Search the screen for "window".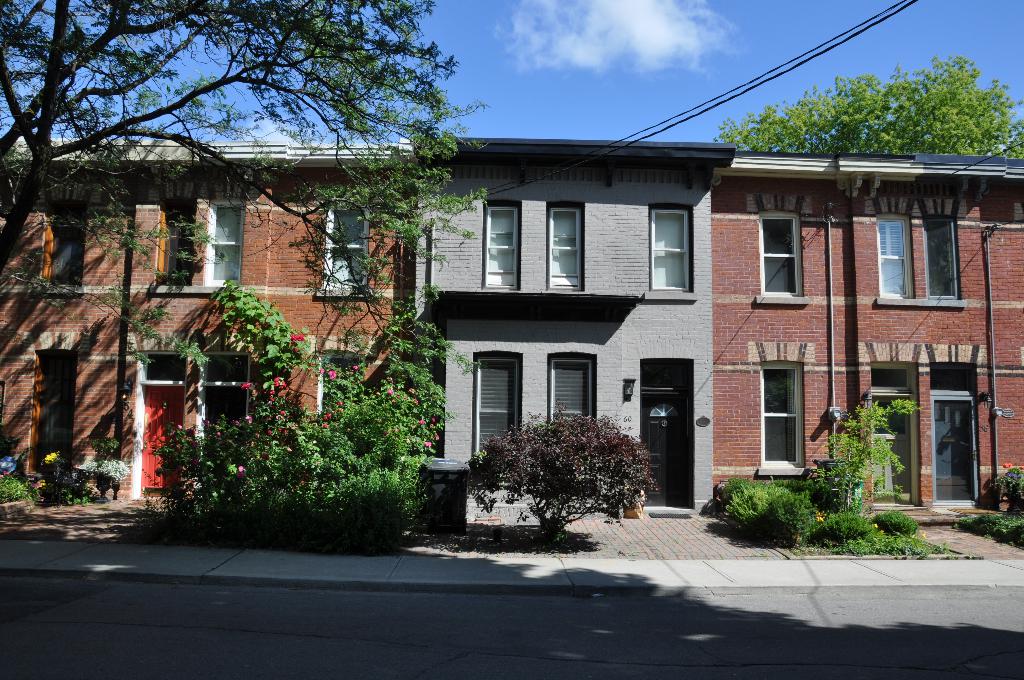
Found at BBox(645, 204, 698, 308).
